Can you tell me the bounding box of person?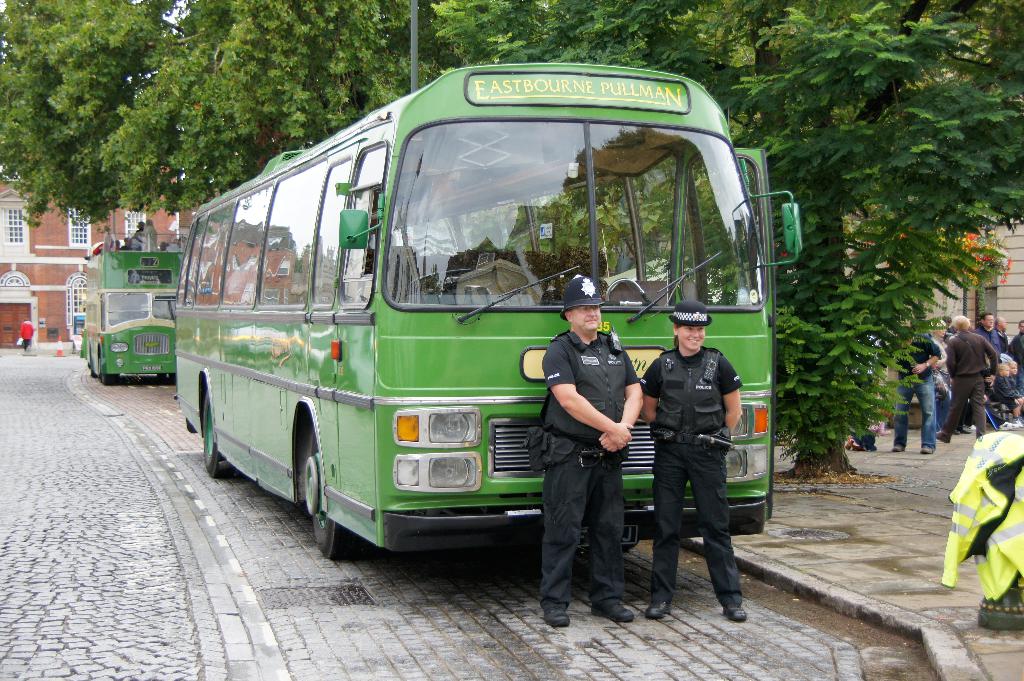
rect(534, 276, 649, 630).
